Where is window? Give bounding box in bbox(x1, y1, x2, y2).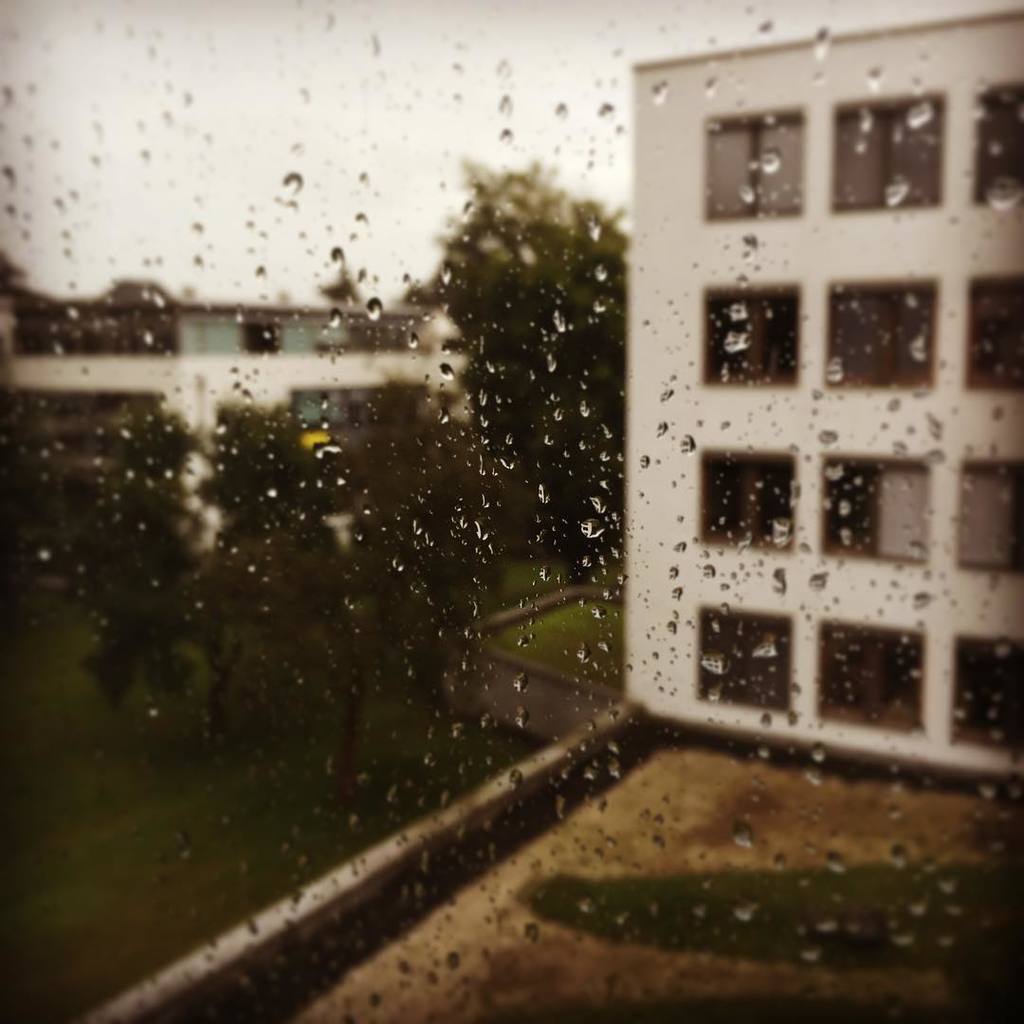
bbox(967, 464, 1023, 572).
